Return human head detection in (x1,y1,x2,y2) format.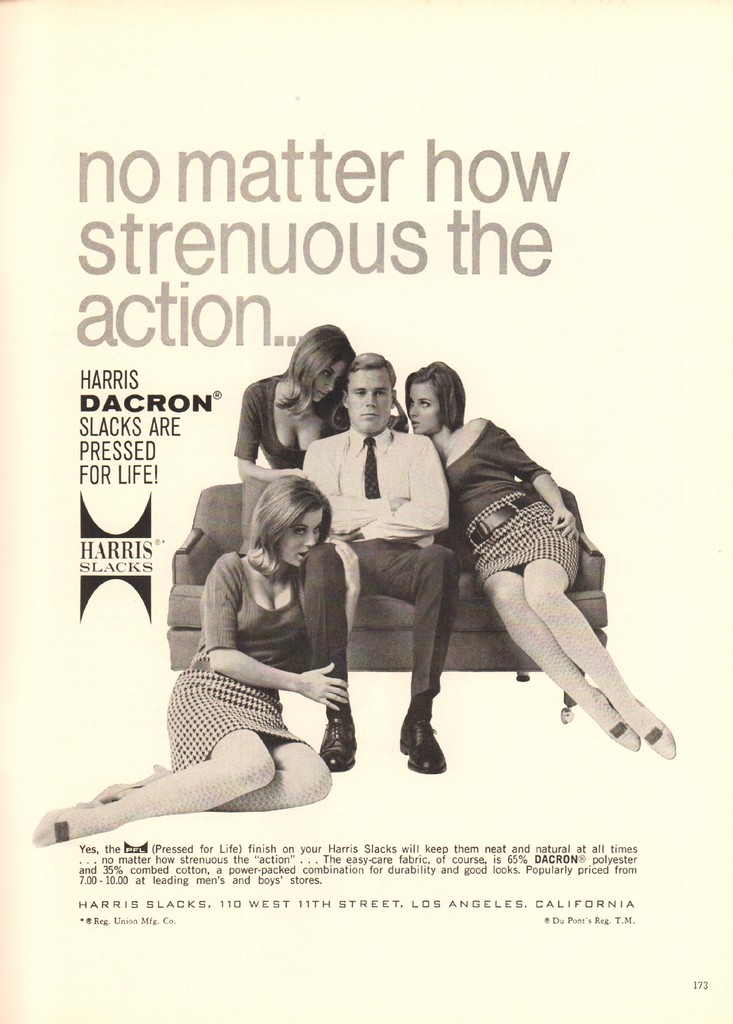
(289,323,354,401).
